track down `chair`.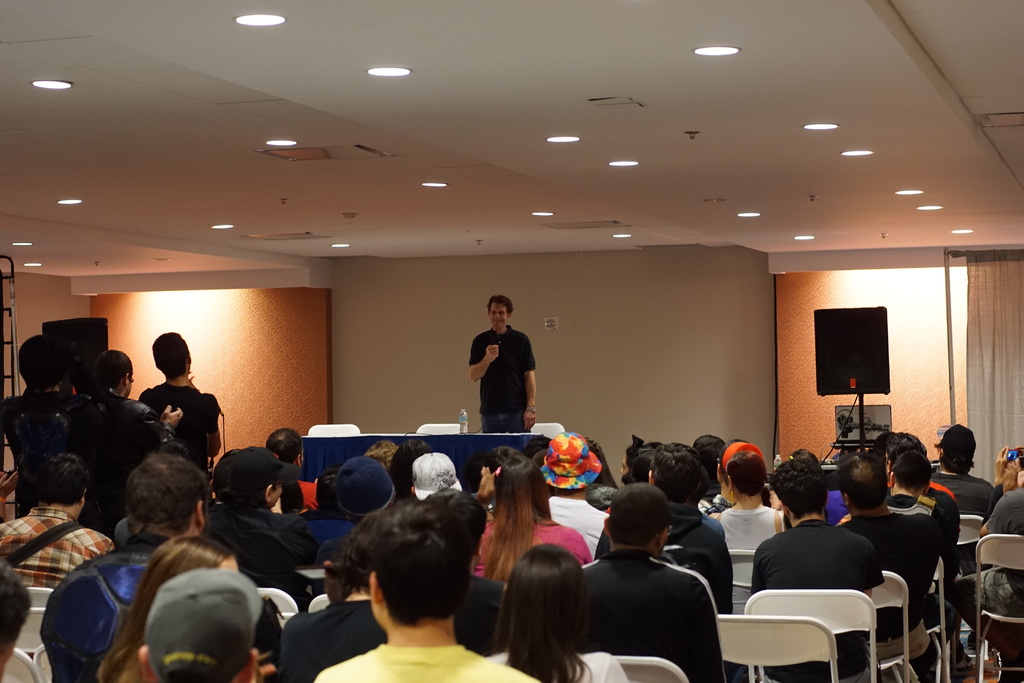
Tracked to rect(745, 588, 883, 675).
